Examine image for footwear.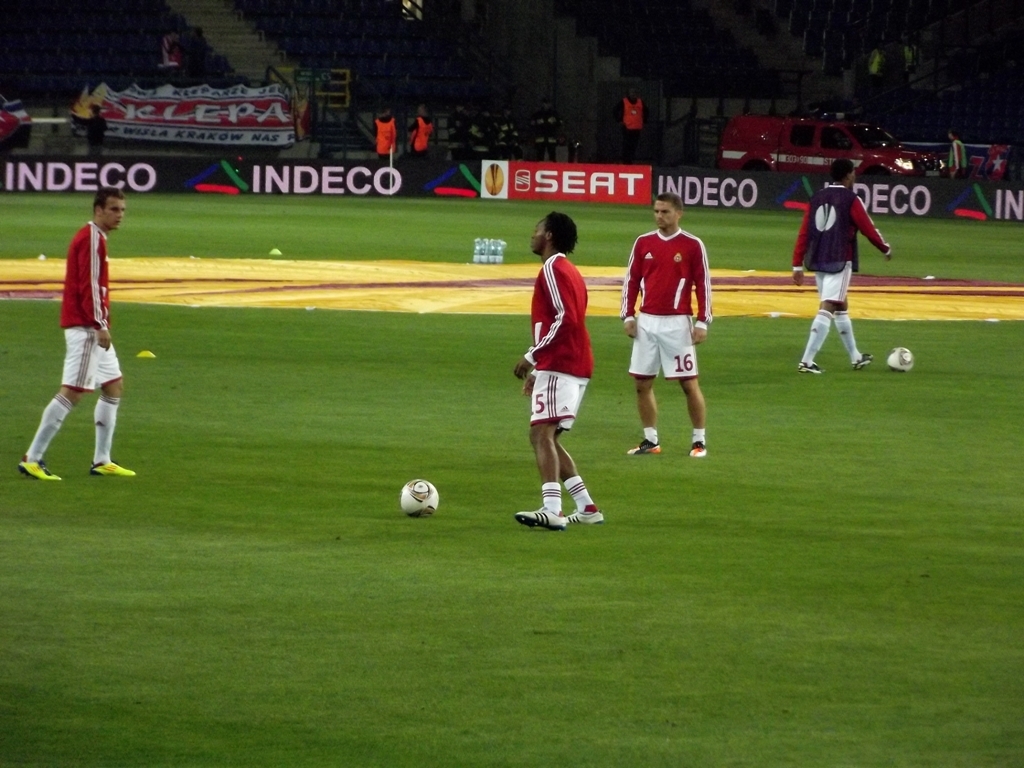
Examination result: (left=87, top=457, right=139, bottom=478).
